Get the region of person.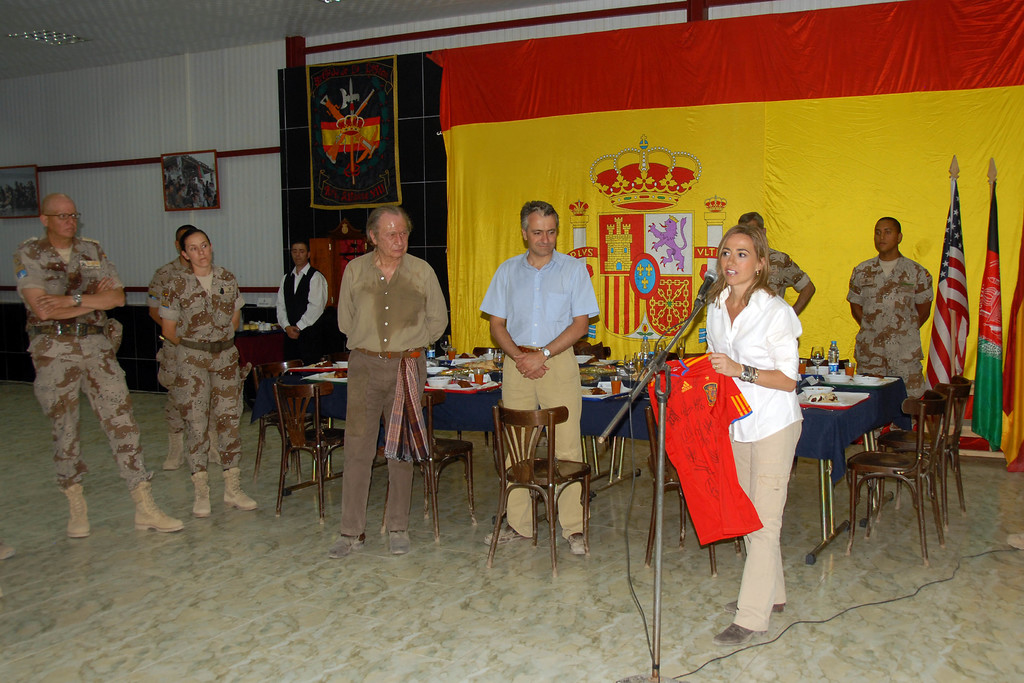
locate(19, 185, 138, 538).
